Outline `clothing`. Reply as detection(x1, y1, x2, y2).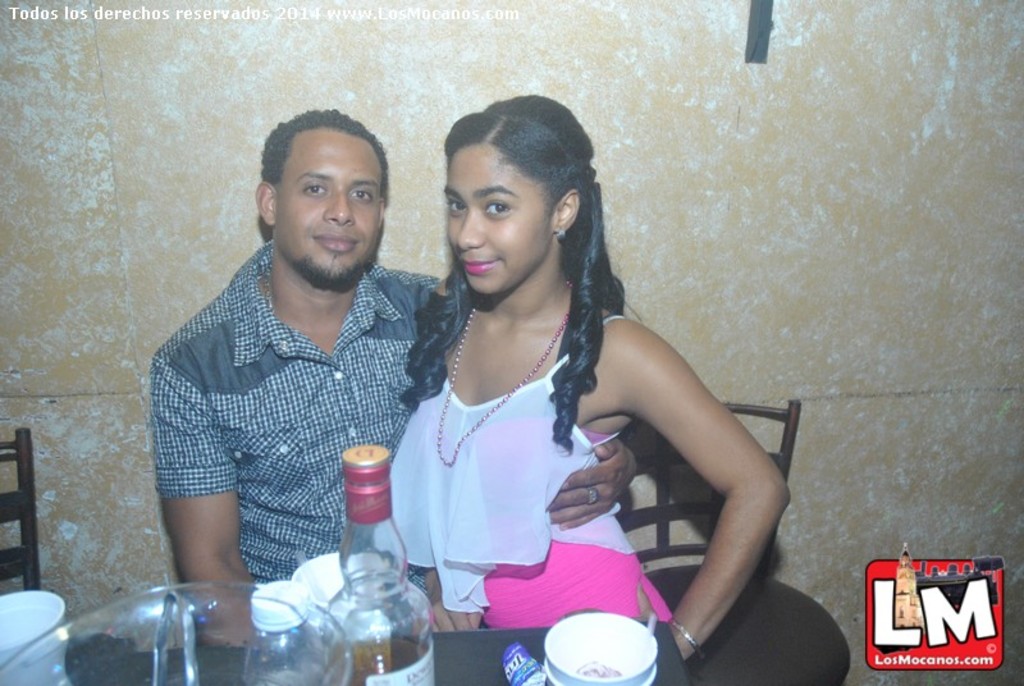
detection(151, 243, 444, 587).
